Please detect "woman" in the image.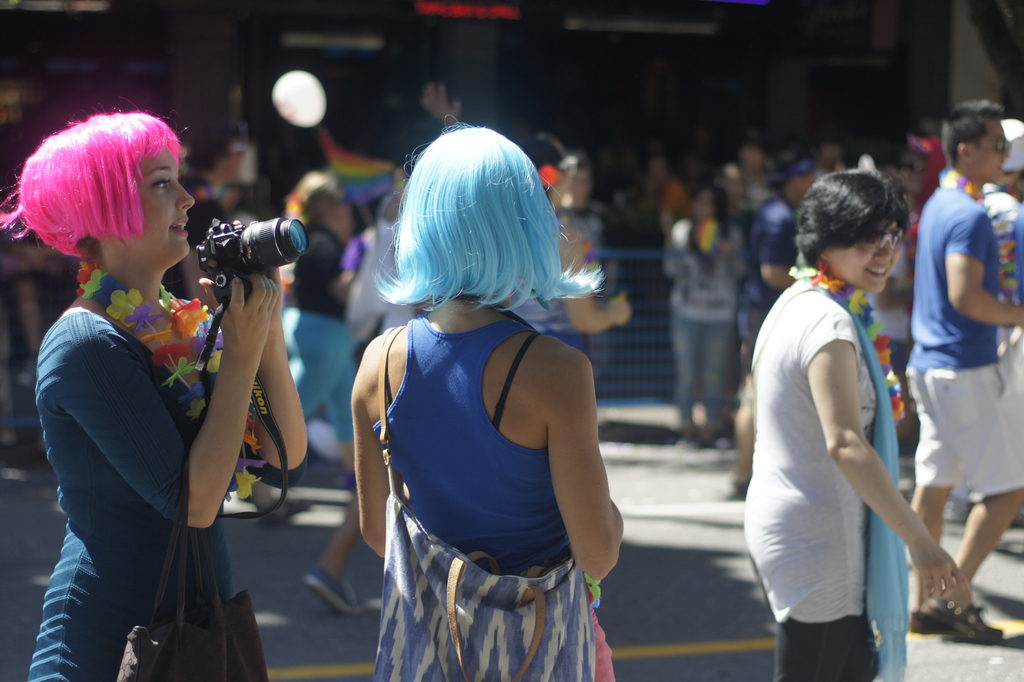
rect(0, 116, 307, 681).
